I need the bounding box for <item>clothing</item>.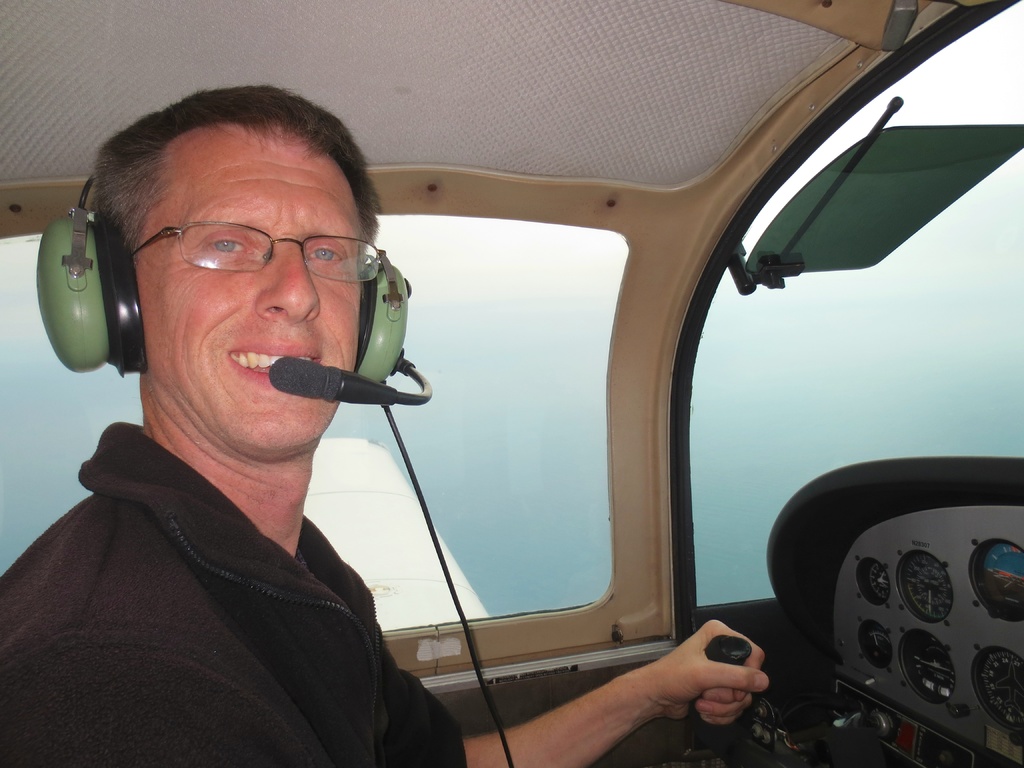
Here it is: [0,332,491,767].
